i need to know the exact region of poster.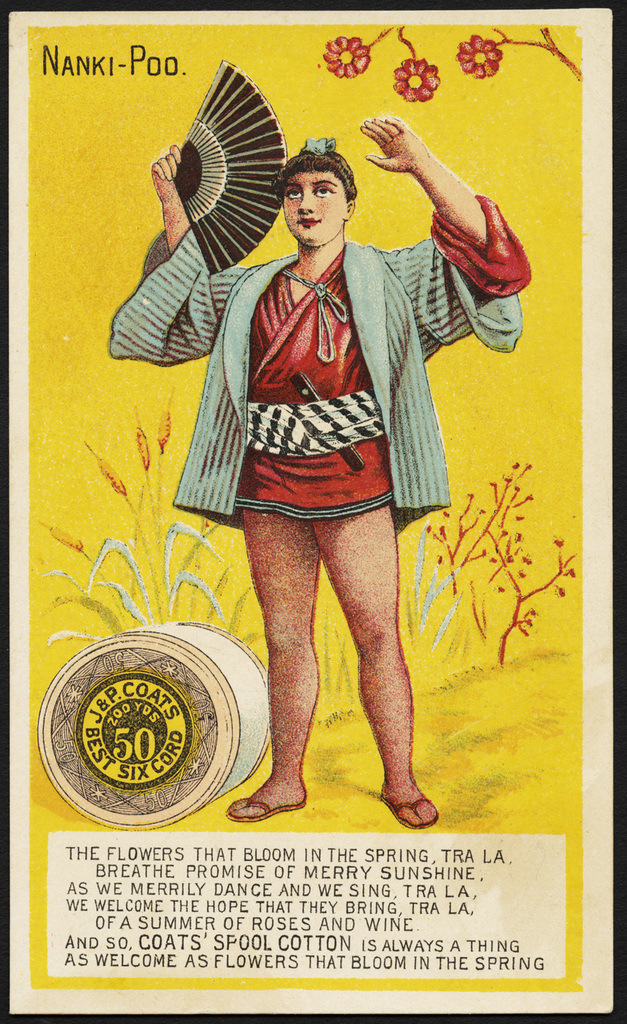
Region: select_region(0, 0, 626, 1022).
